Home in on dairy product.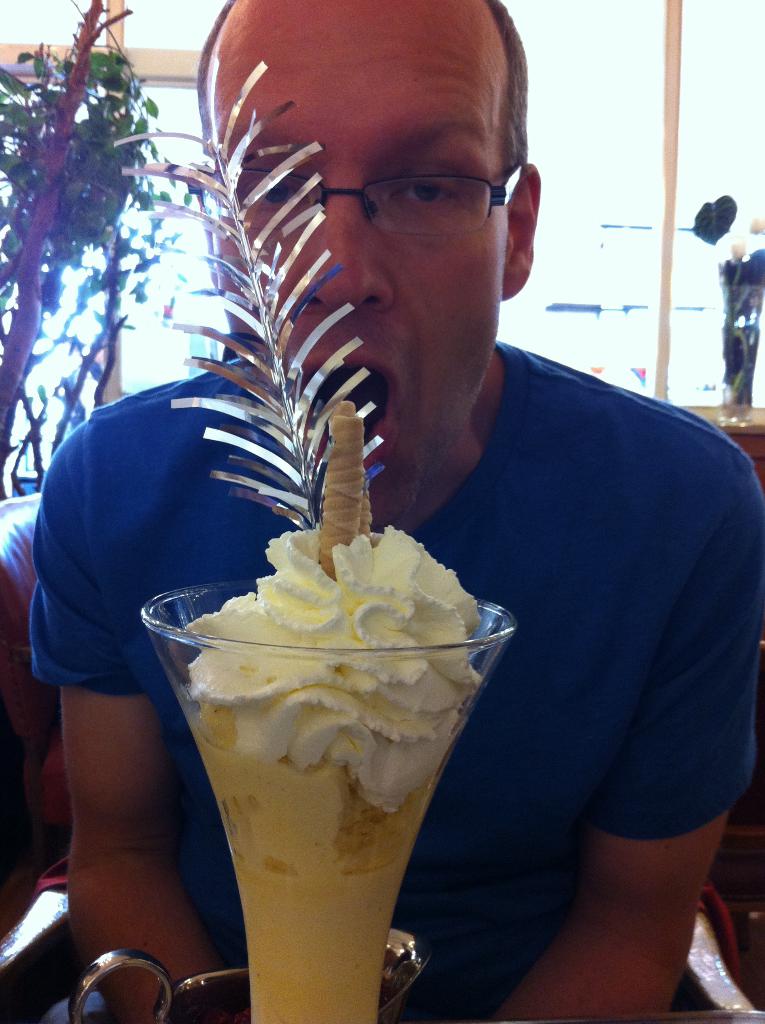
Homed in at locate(192, 523, 490, 813).
